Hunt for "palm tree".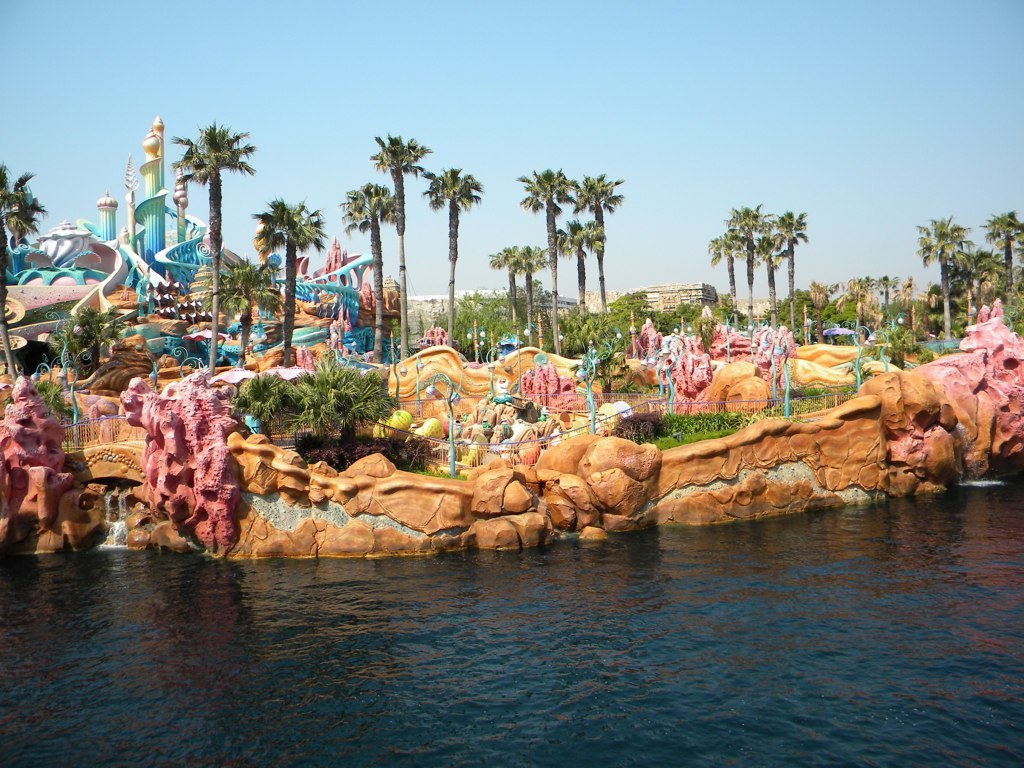
Hunted down at box=[251, 199, 329, 376].
